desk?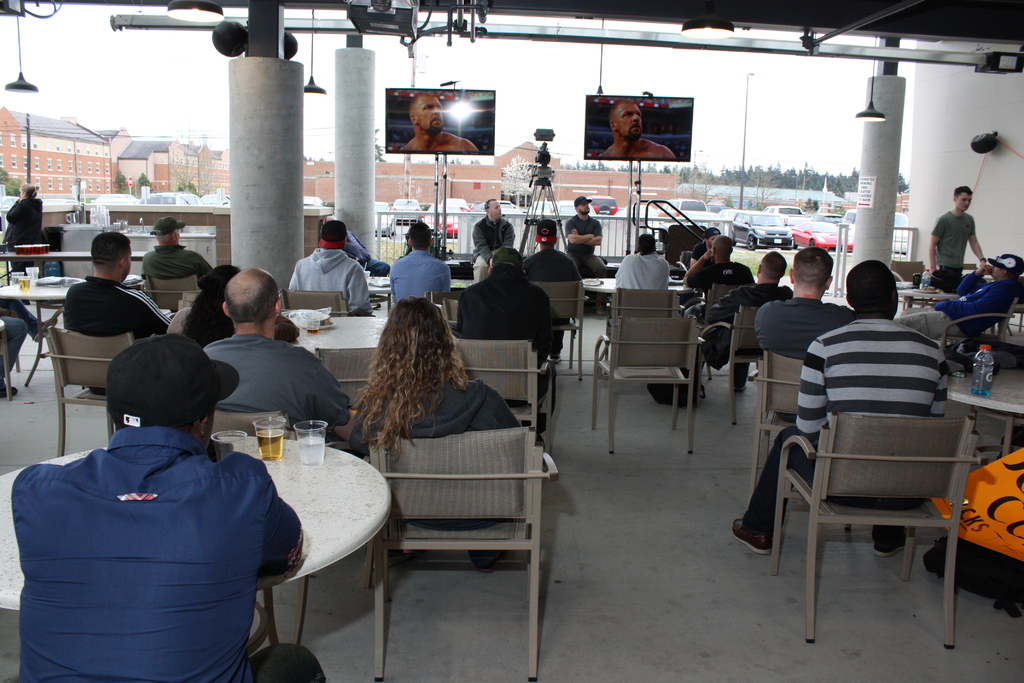
<box>0,430,390,657</box>
